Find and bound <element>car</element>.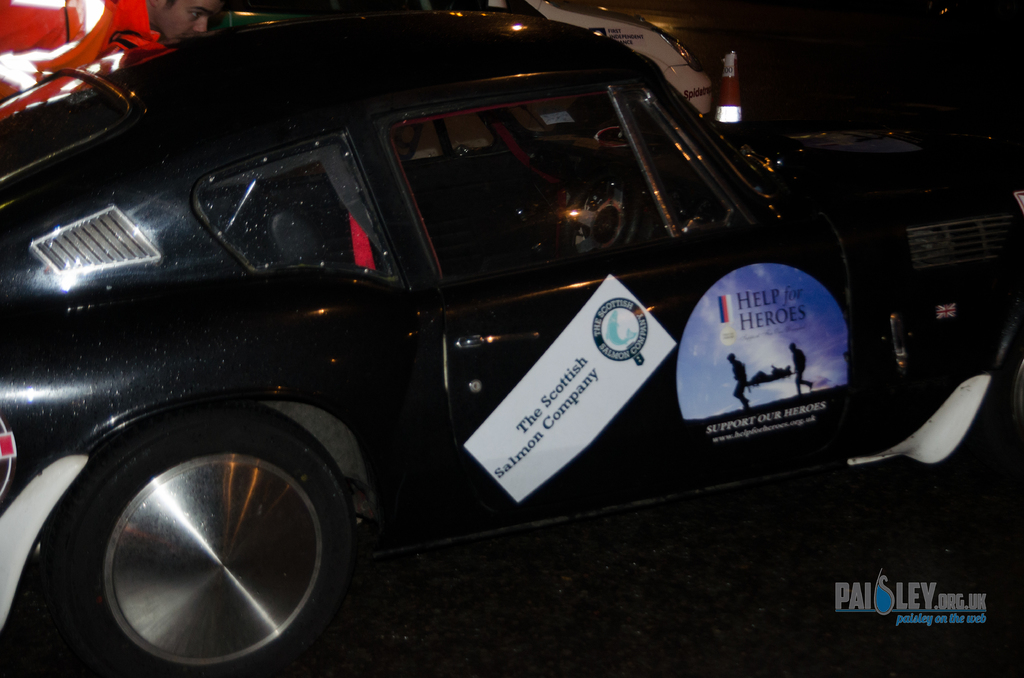
Bound: (29, 0, 940, 658).
